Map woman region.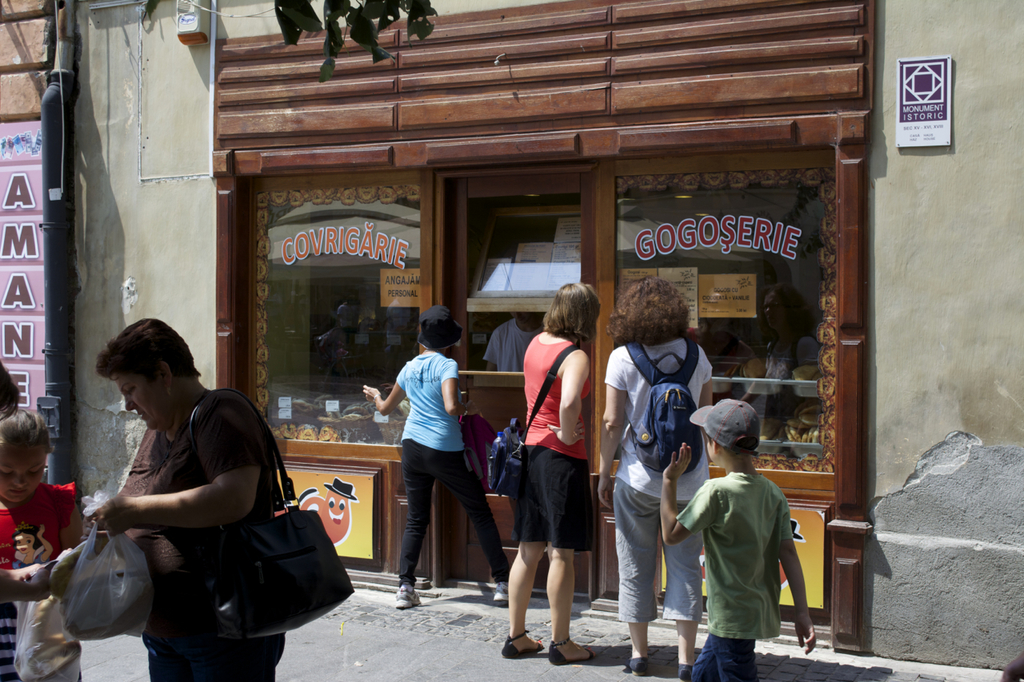
Mapped to x1=86, y1=318, x2=288, y2=681.
